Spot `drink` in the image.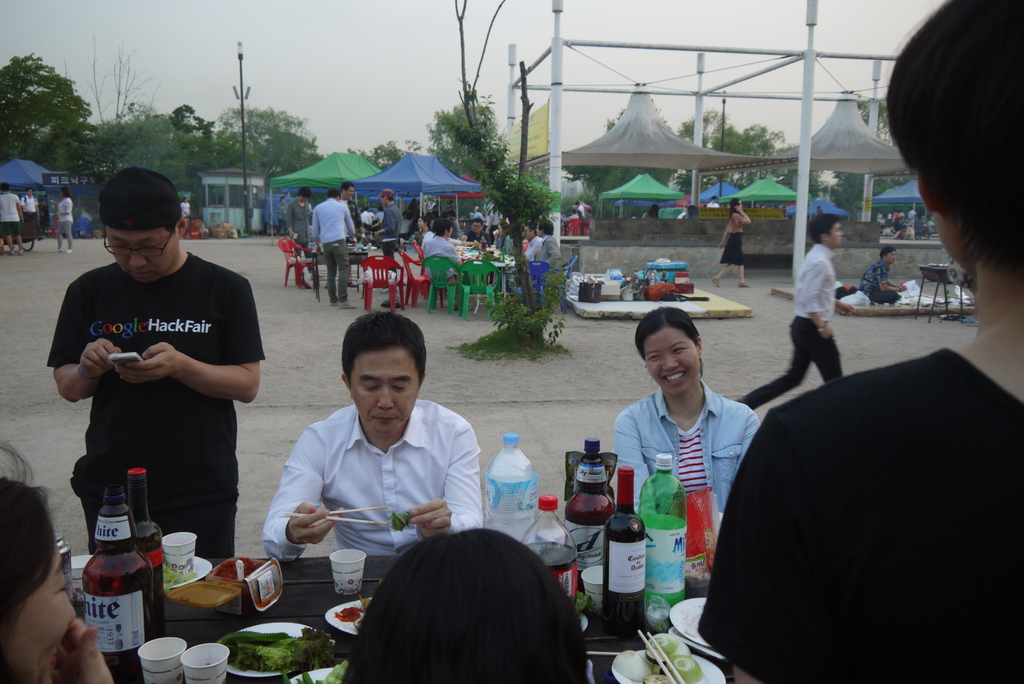
`drink` found at (635,455,691,622).
